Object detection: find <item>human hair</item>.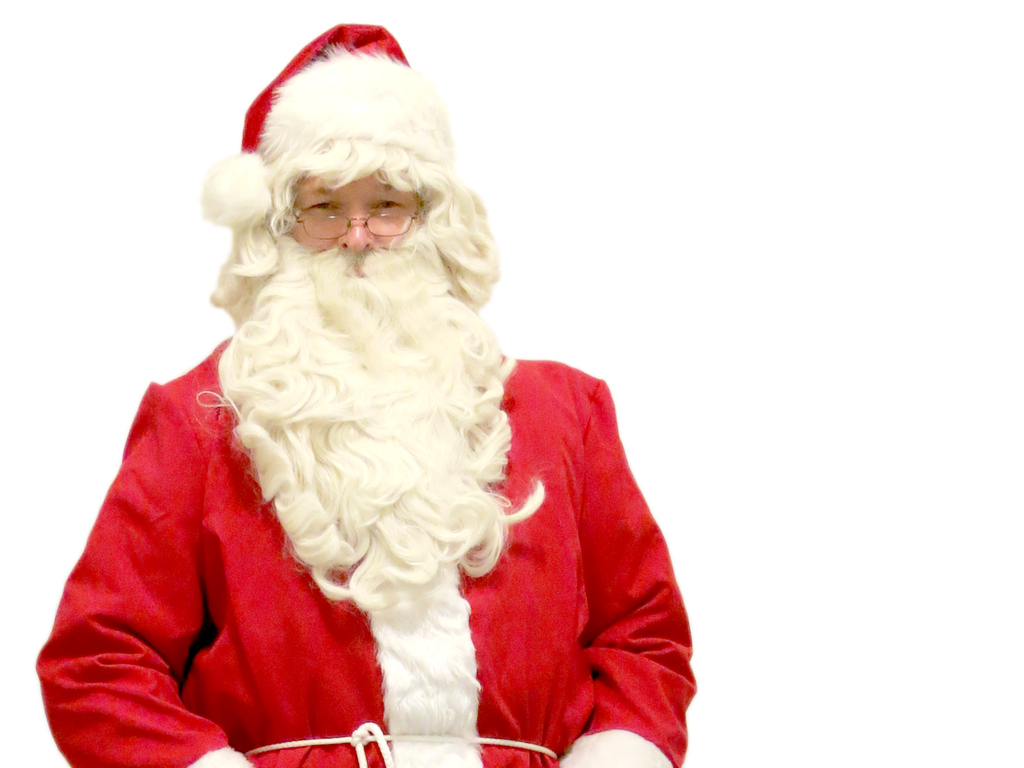
205,136,503,328.
